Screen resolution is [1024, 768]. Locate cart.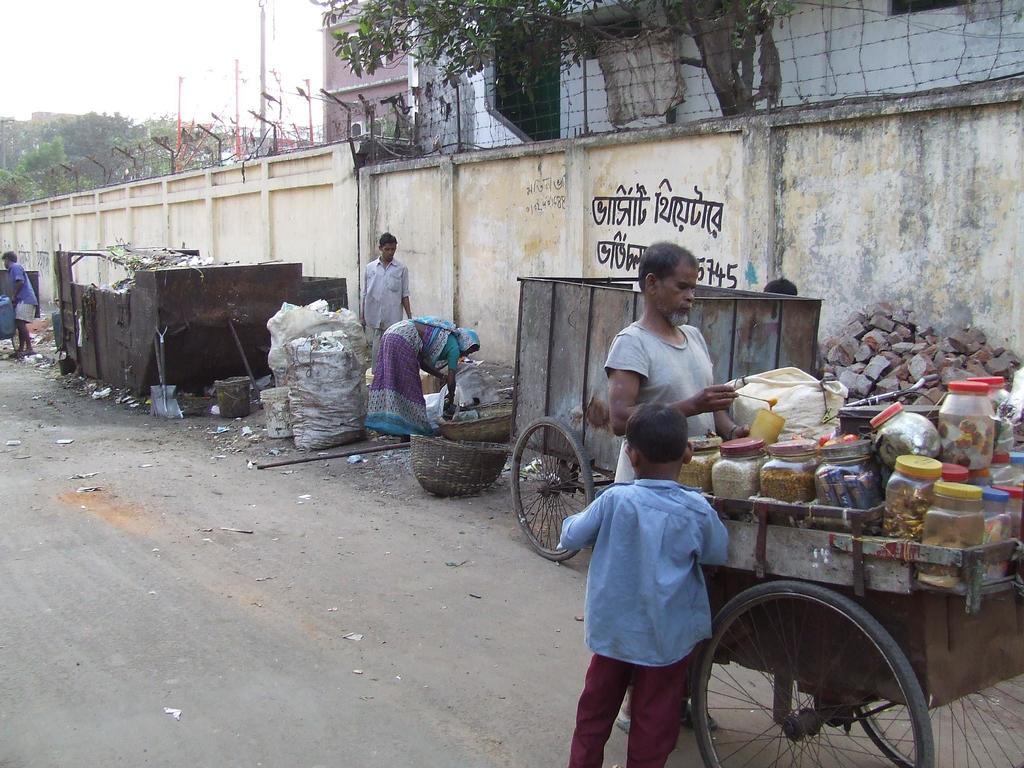
{"left": 509, "top": 276, "right": 821, "bottom": 563}.
